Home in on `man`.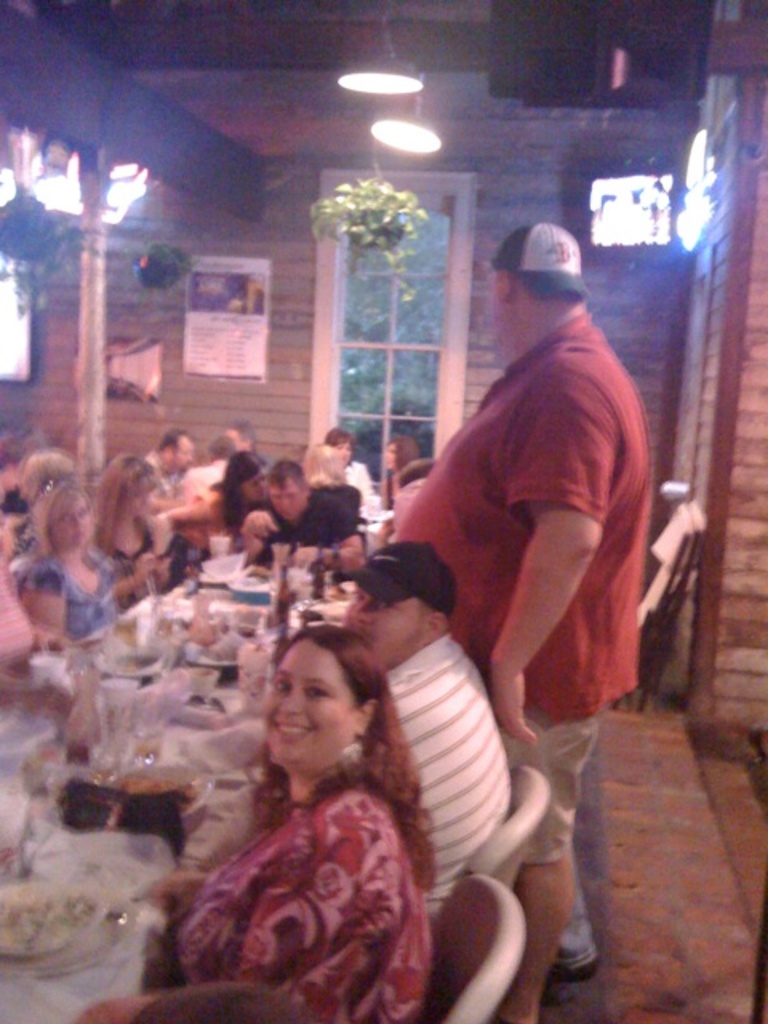
Homed in at x1=392, y1=216, x2=648, y2=968.
